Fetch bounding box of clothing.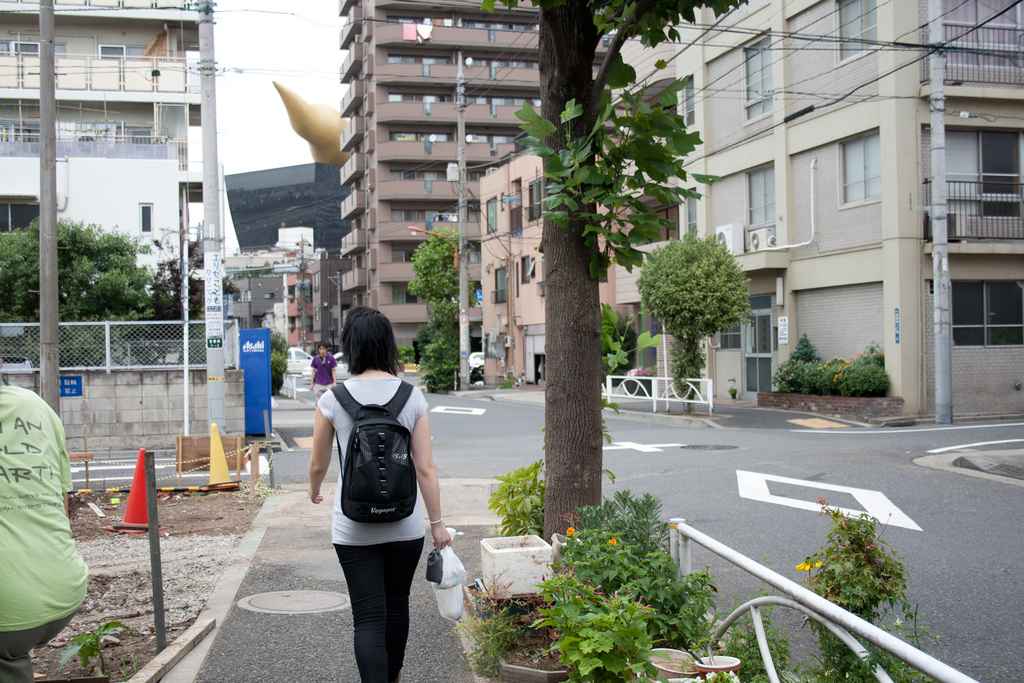
Bbox: 308/357/340/397.
